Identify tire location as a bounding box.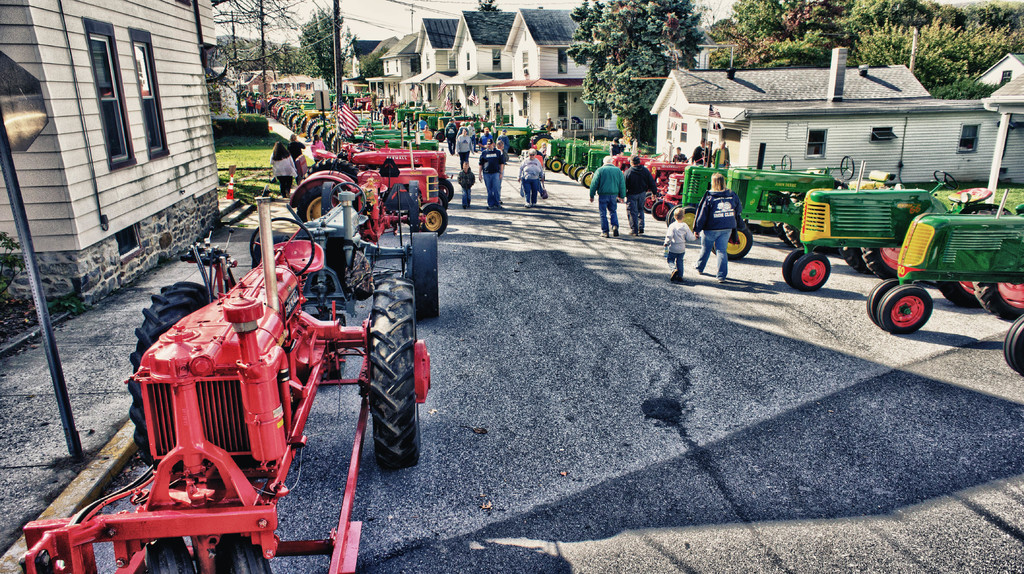
(x1=252, y1=235, x2=291, y2=270).
